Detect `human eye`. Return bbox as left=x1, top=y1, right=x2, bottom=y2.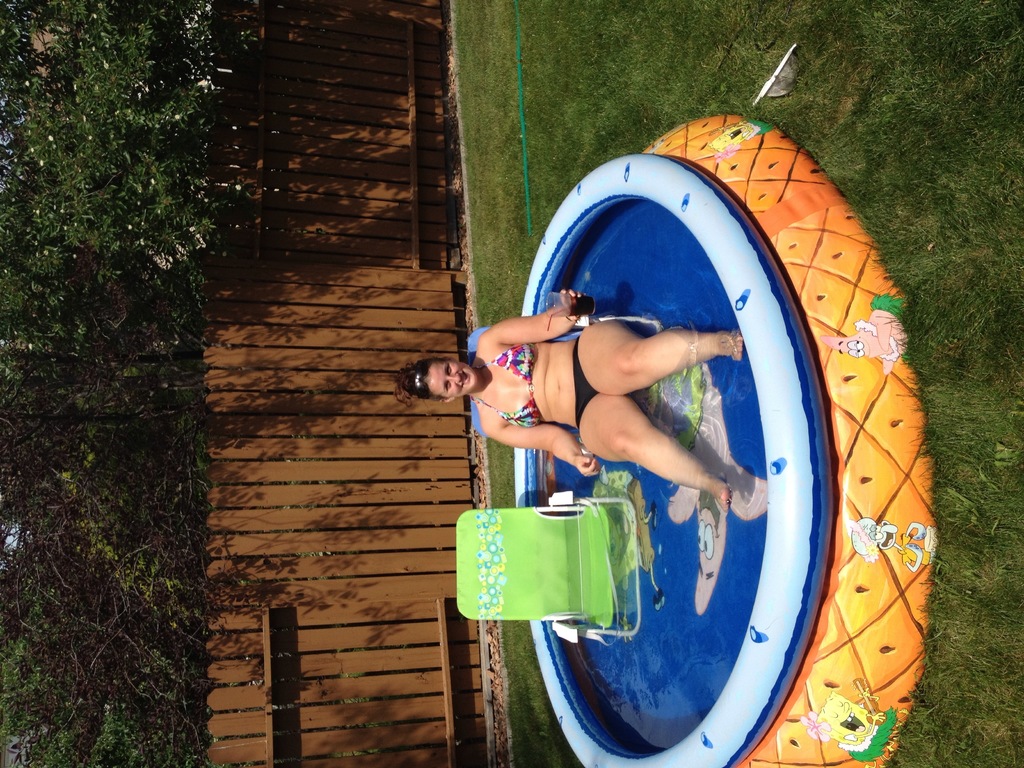
left=442, top=362, right=453, bottom=380.
